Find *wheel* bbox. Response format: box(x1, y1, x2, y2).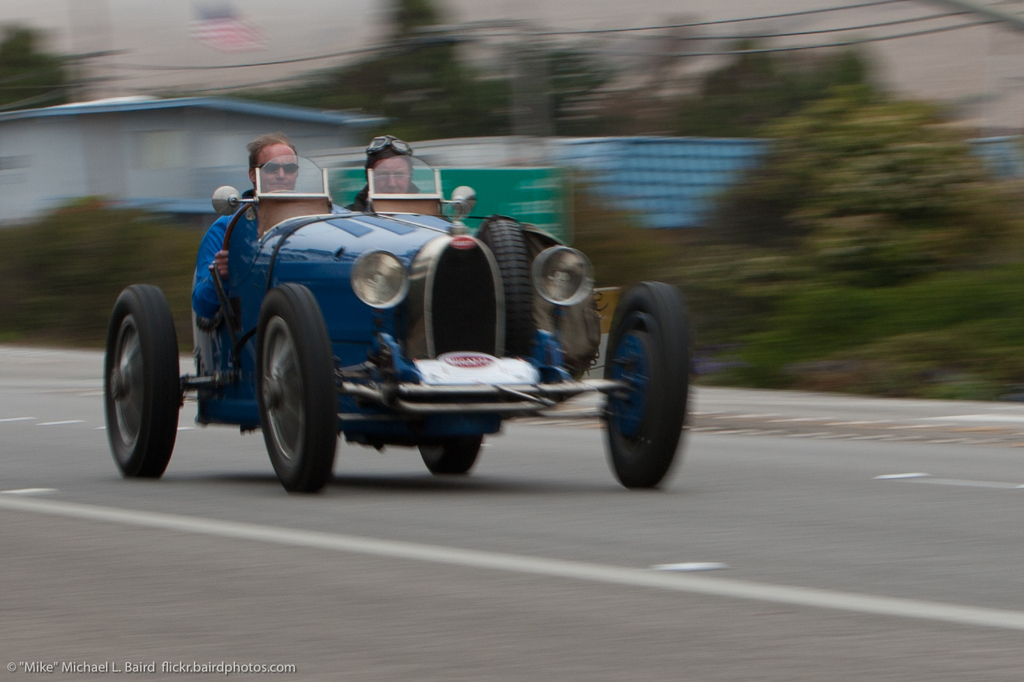
box(481, 218, 558, 363).
